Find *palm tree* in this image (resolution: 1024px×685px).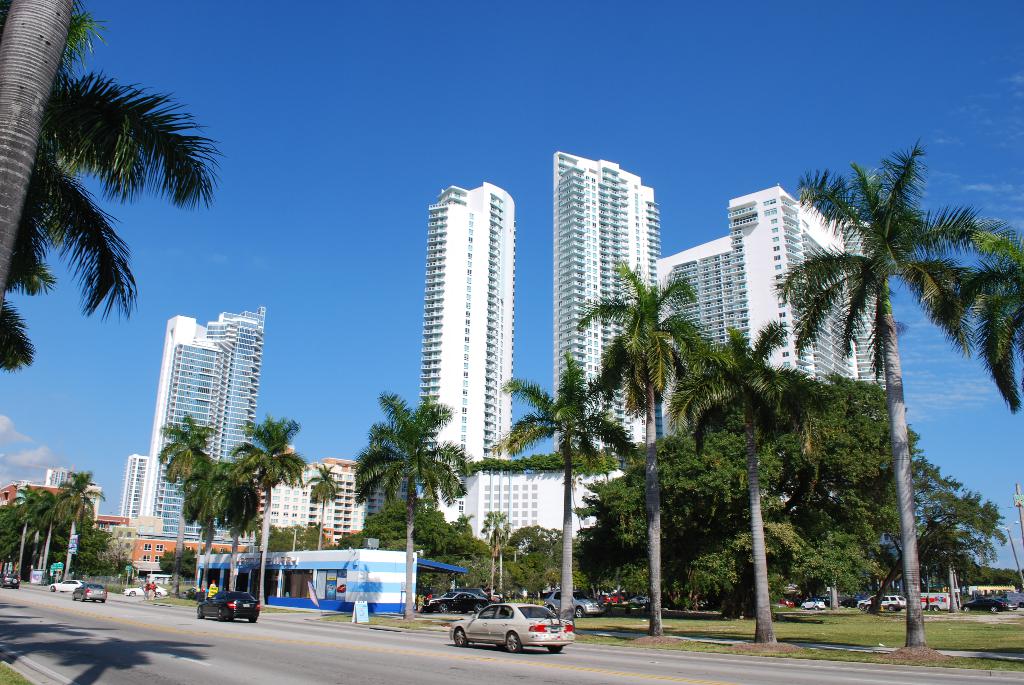
481:510:515:597.
